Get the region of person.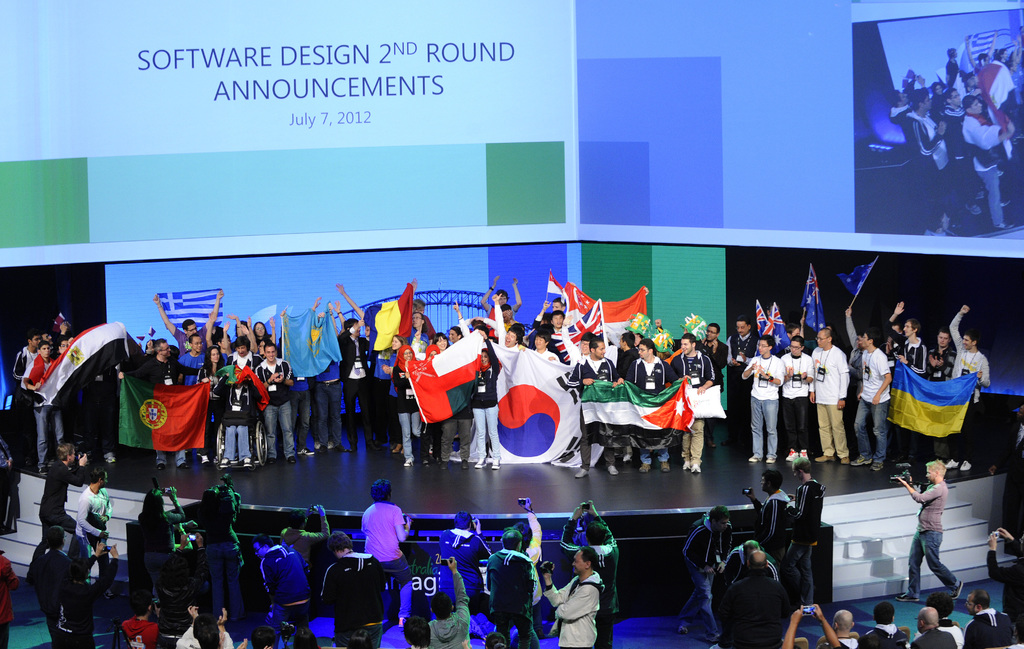
Rect(538, 545, 604, 646).
